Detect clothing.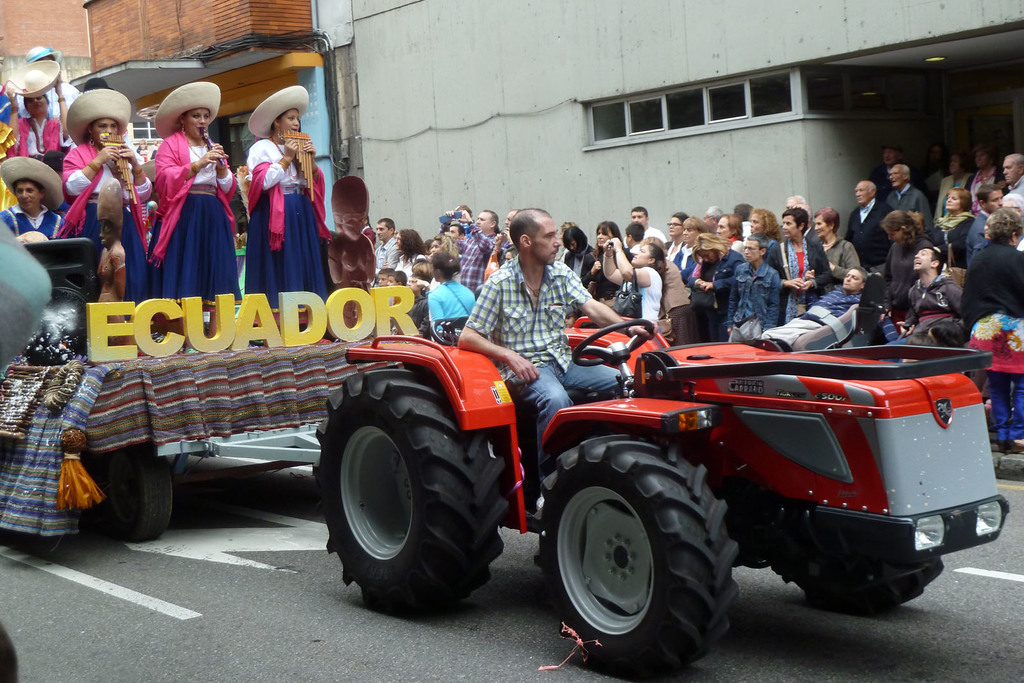
Detected at <bbox>666, 235, 689, 265</bbox>.
